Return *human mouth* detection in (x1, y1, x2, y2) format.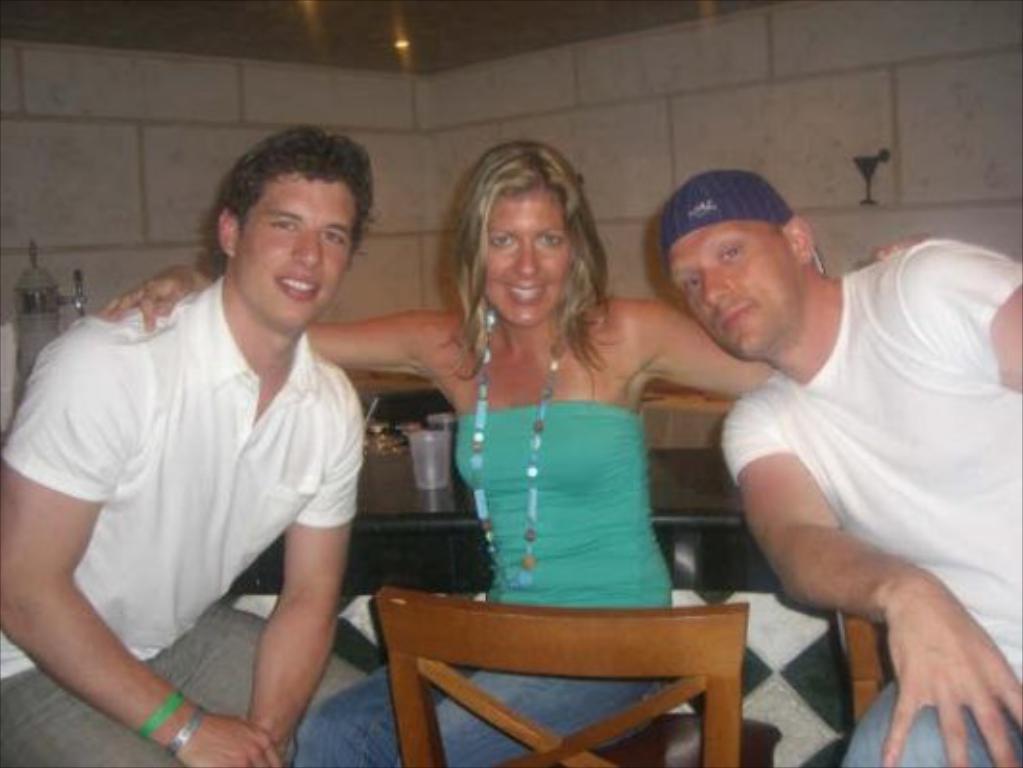
(720, 298, 754, 326).
